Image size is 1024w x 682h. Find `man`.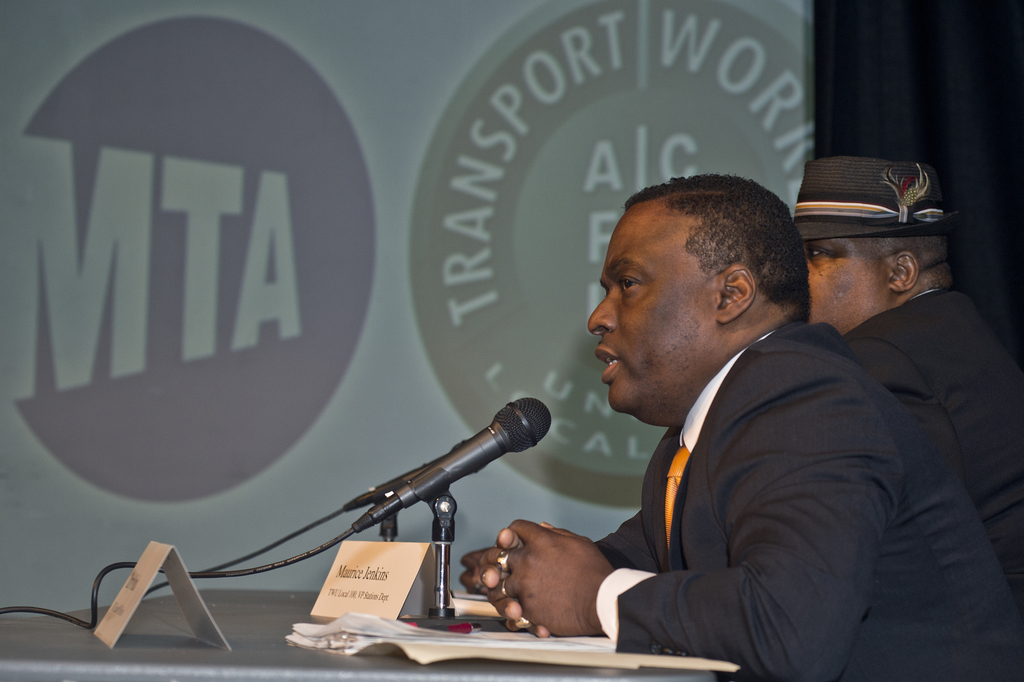
crop(458, 156, 1023, 596).
